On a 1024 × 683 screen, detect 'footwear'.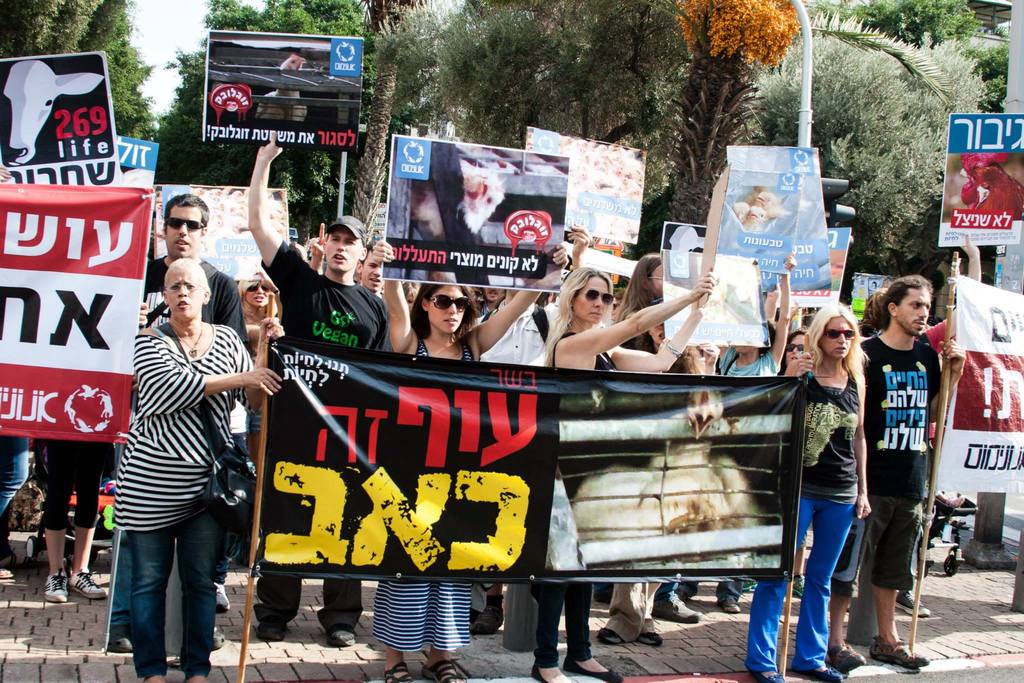
Rect(469, 601, 506, 632).
